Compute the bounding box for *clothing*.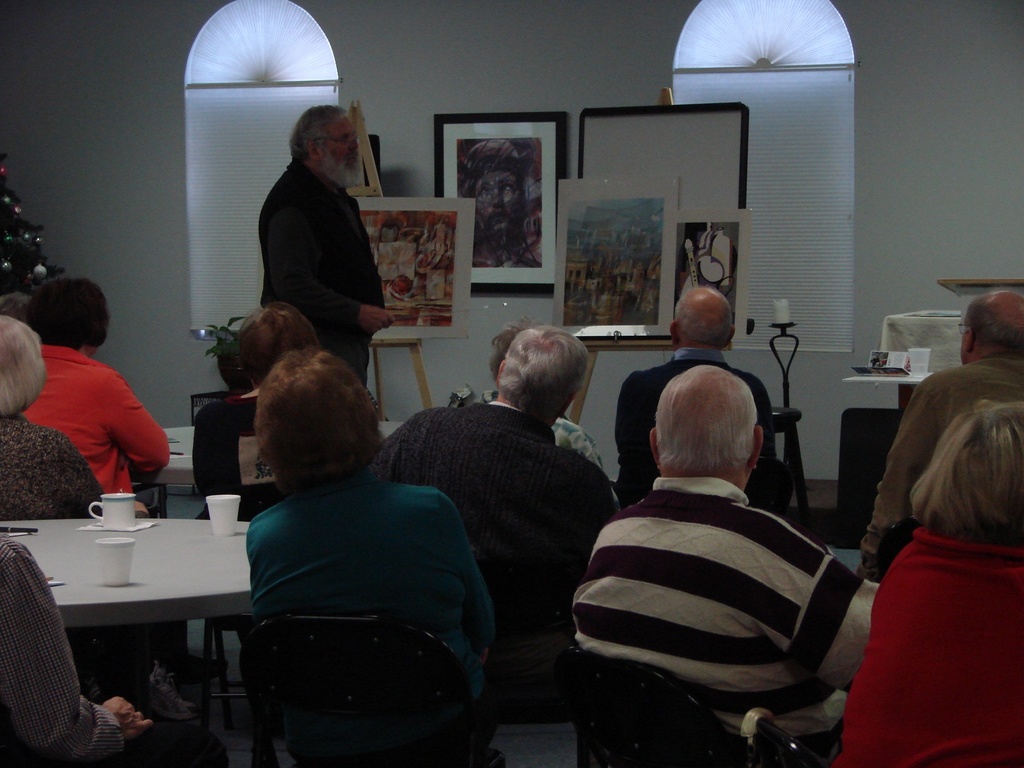
0, 534, 230, 767.
